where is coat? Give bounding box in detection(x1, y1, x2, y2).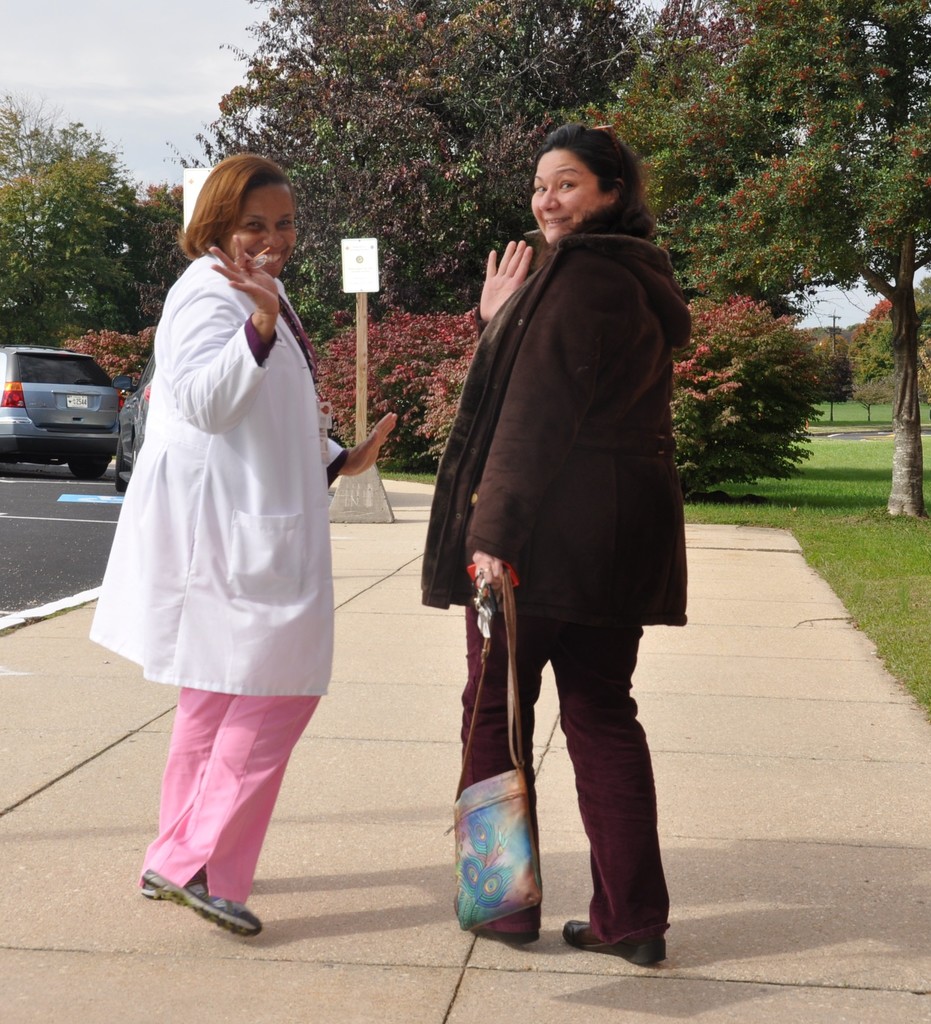
detection(92, 232, 335, 711).
